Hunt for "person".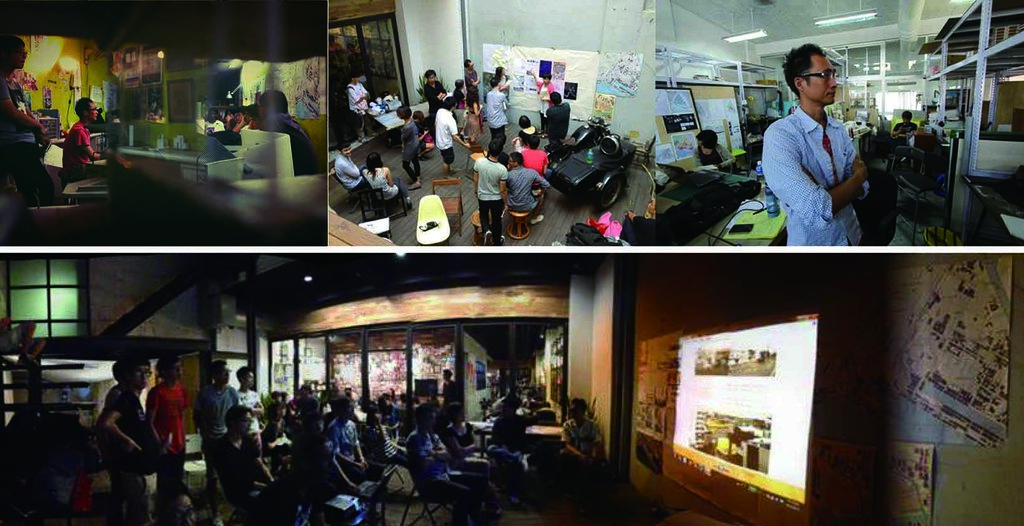
Hunted down at 692,127,733,168.
